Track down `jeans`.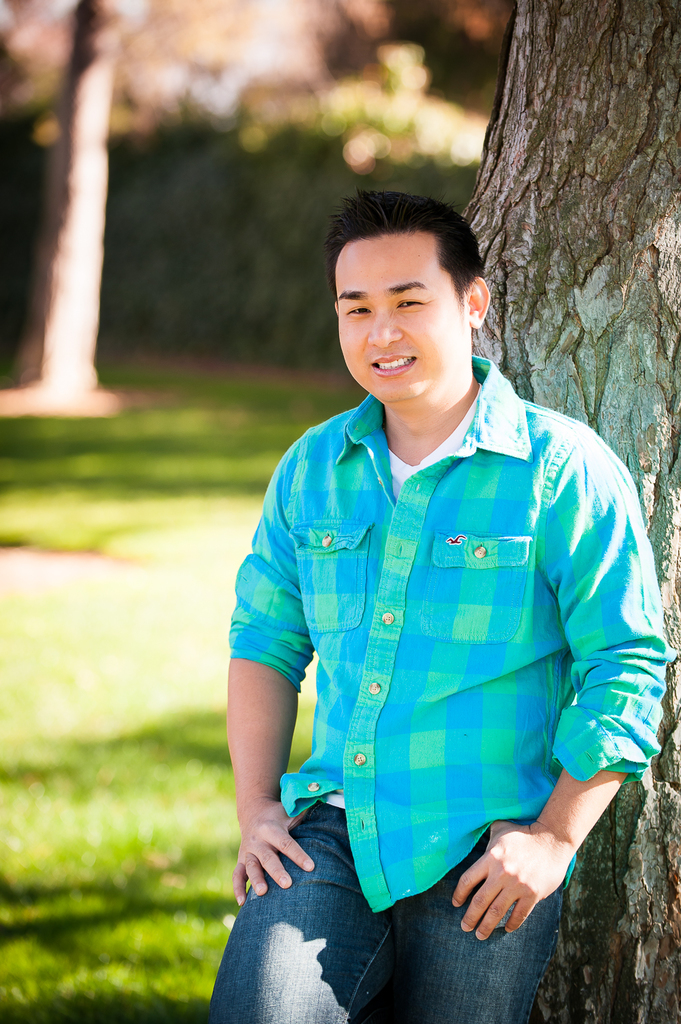
Tracked to bbox(197, 821, 595, 1023).
